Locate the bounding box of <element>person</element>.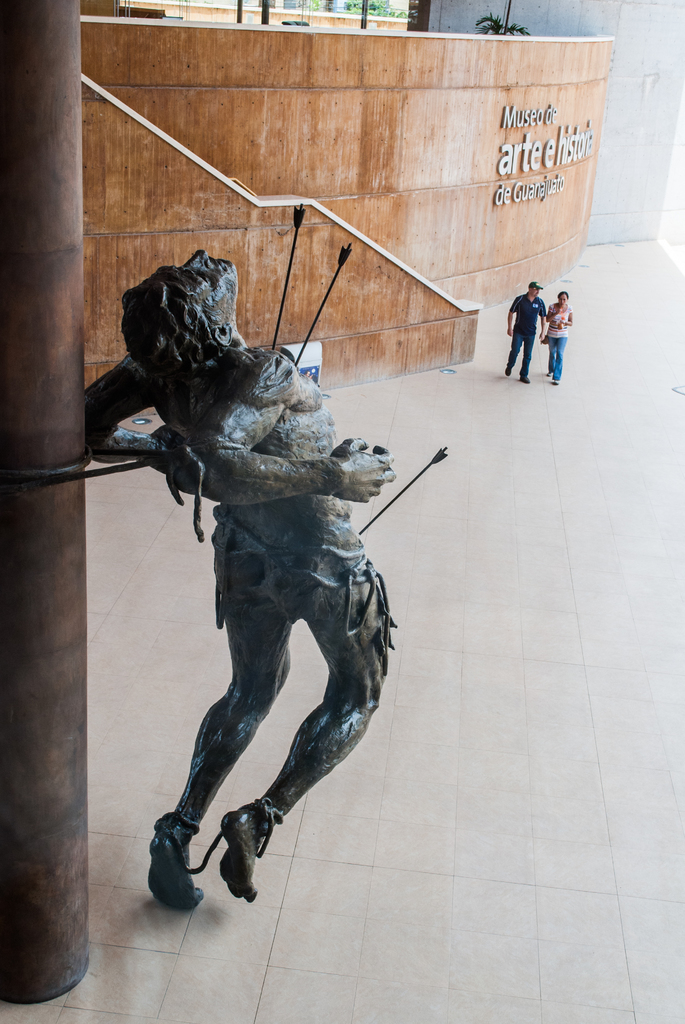
Bounding box: detection(120, 270, 402, 900).
